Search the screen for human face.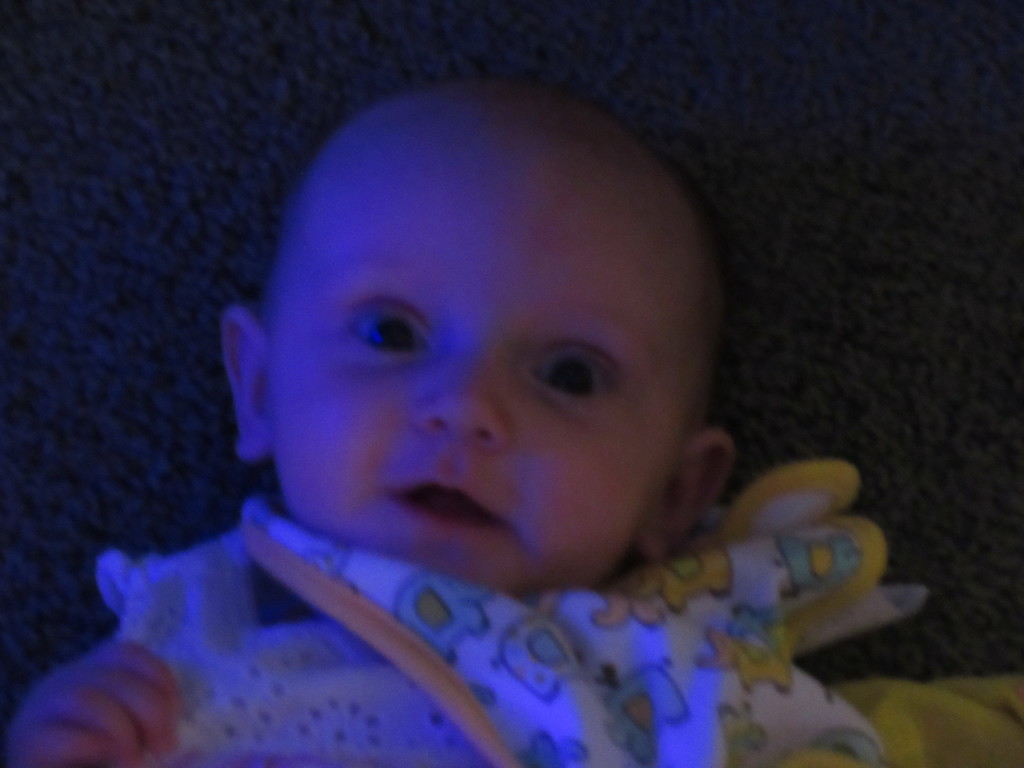
Found at [263, 84, 714, 595].
